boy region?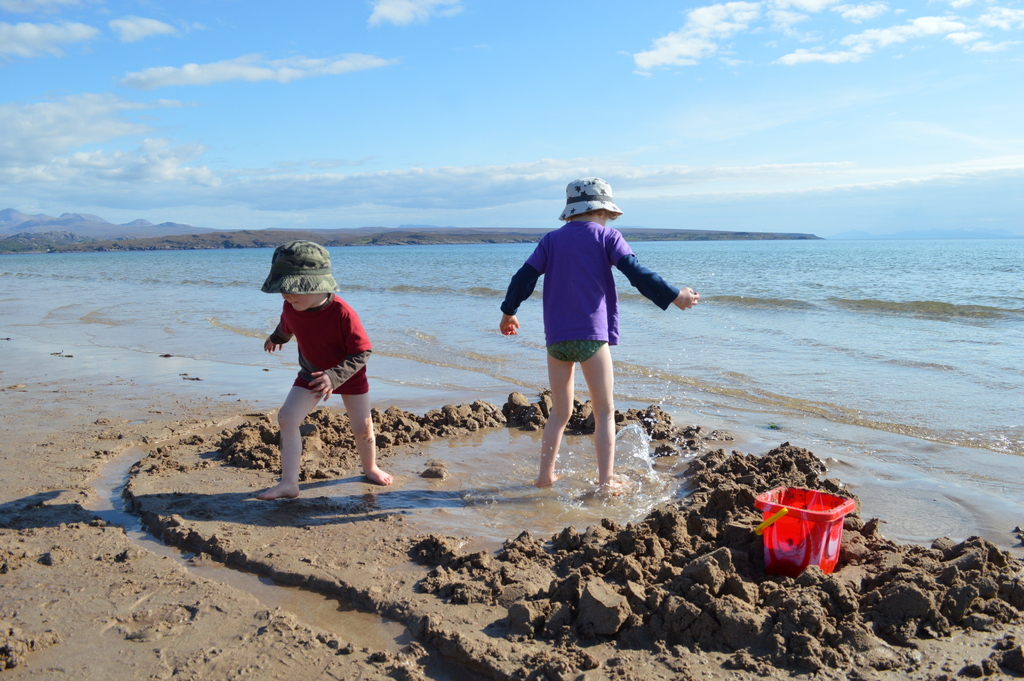
pyautogui.locateOnScreen(499, 177, 698, 493)
